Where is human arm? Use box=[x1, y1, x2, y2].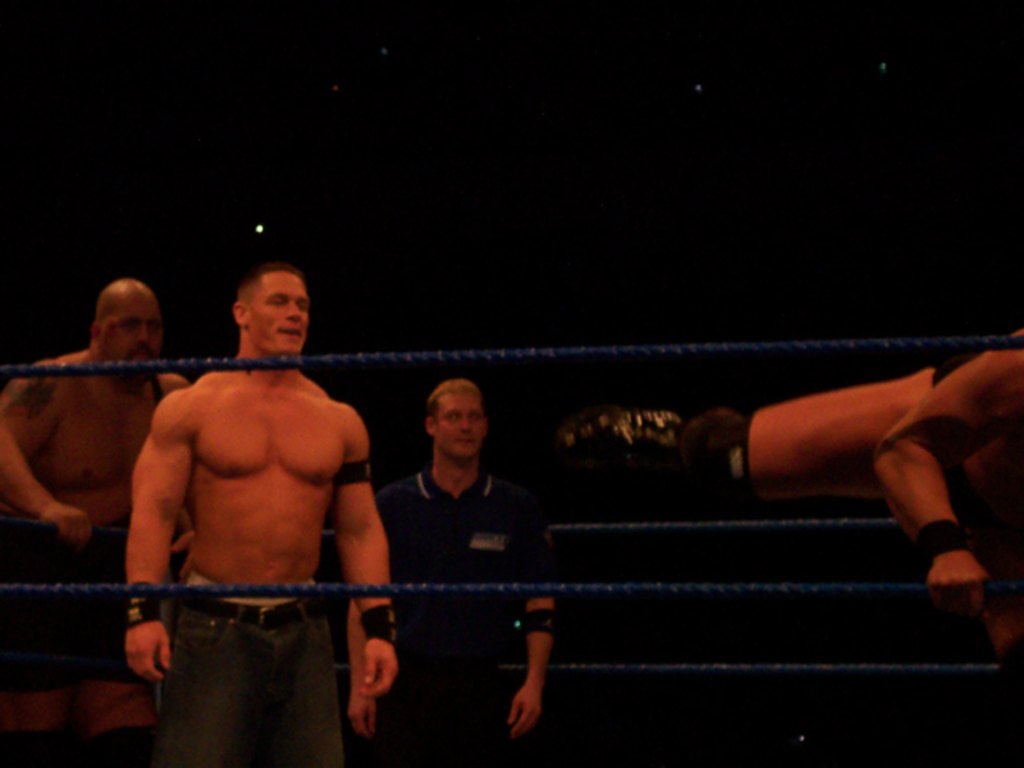
box=[323, 414, 398, 699].
